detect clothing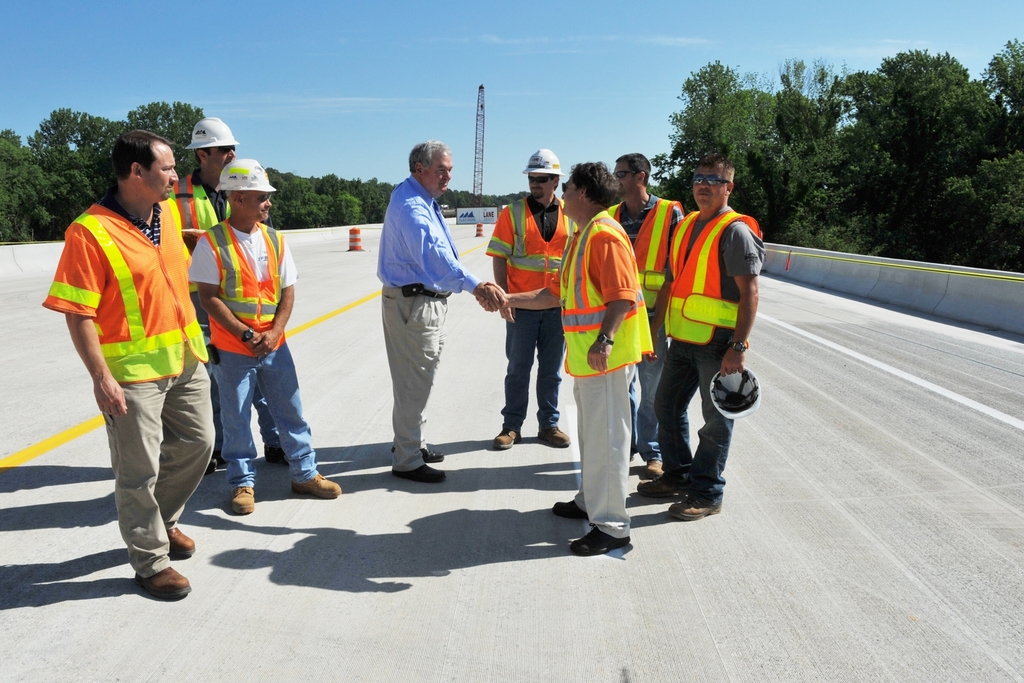
pyautogui.locateOnScreen(375, 174, 485, 473)
